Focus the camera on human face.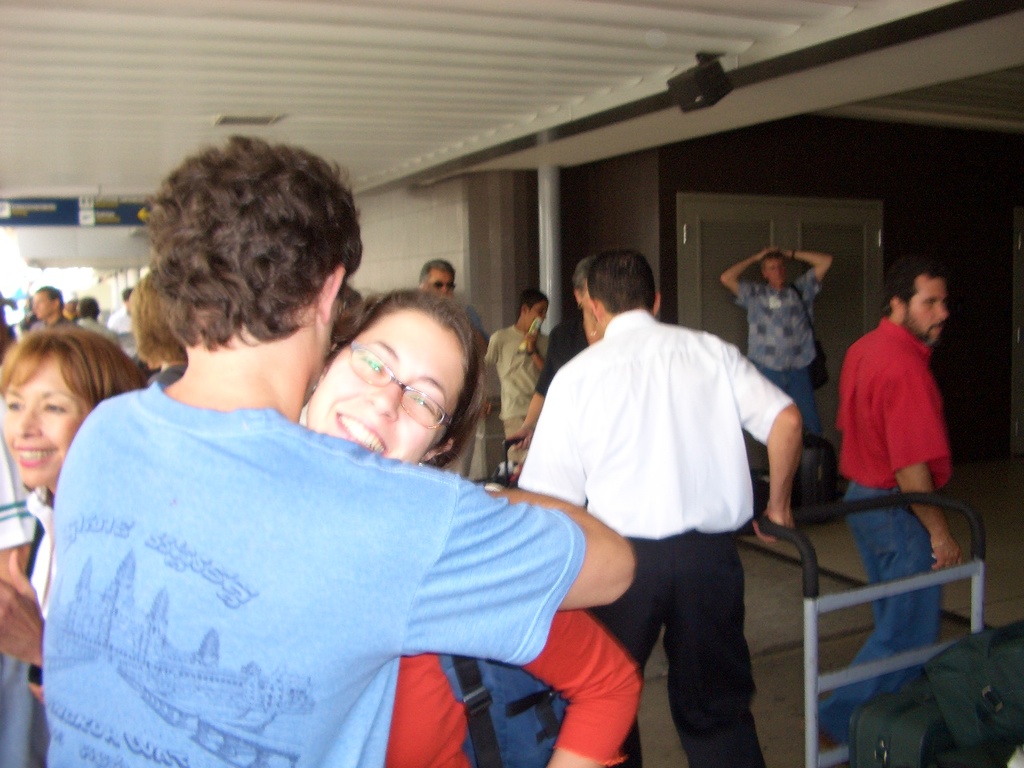
Focus region: (x1=427, y1=270, x2=454, y2=297).
